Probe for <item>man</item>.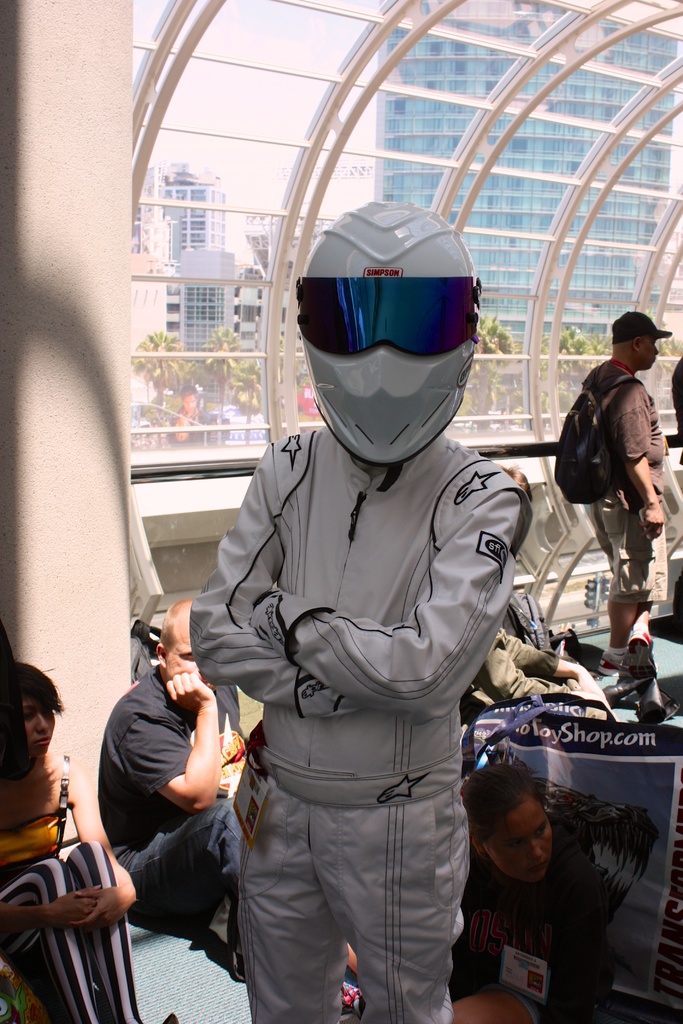
Probe result: 188:196:532:1023.
